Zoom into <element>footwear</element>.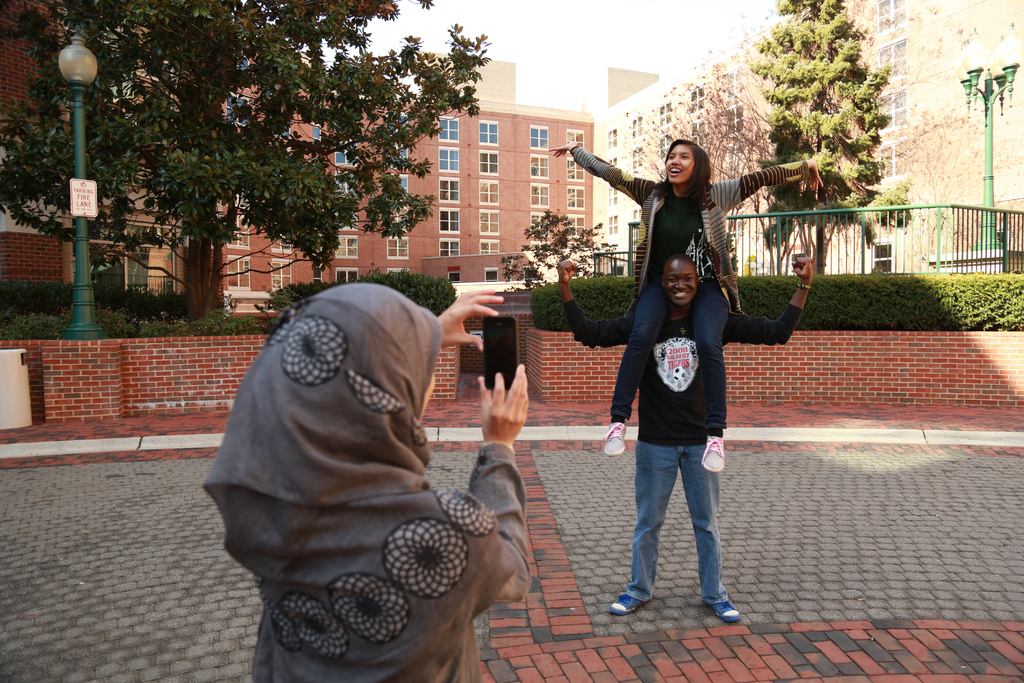
Zoom target: (x1=708, y1=599, x2=739, y2=624).
